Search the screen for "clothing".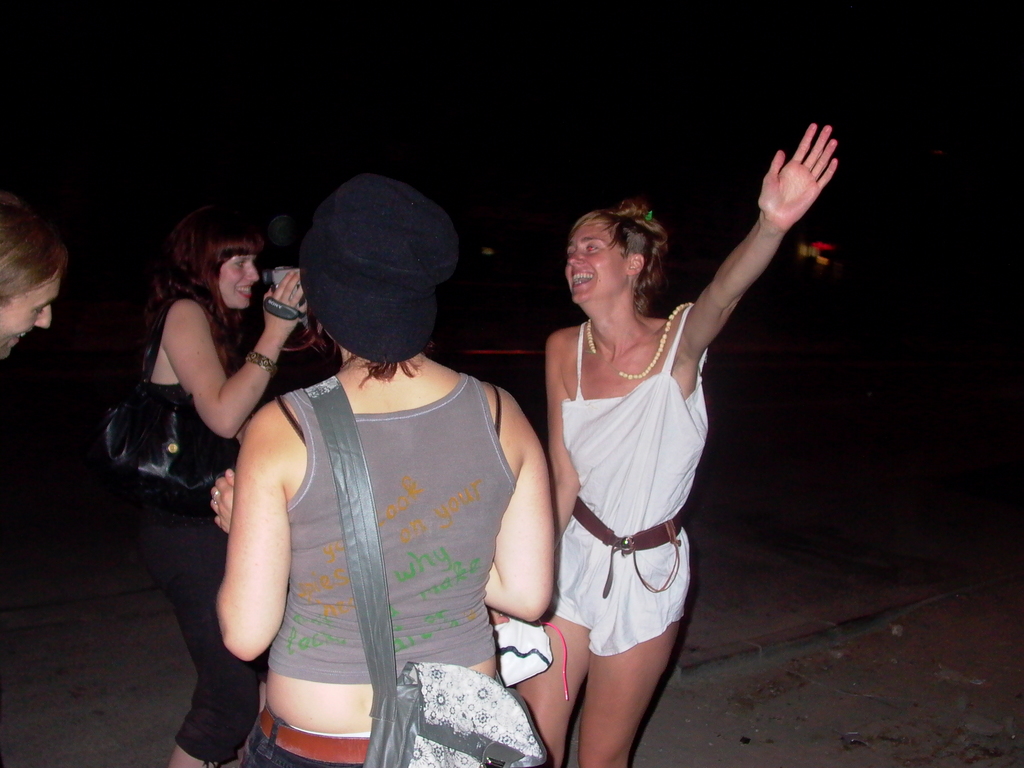
Found at (left=184, top=293, right=475, bottom=740).
